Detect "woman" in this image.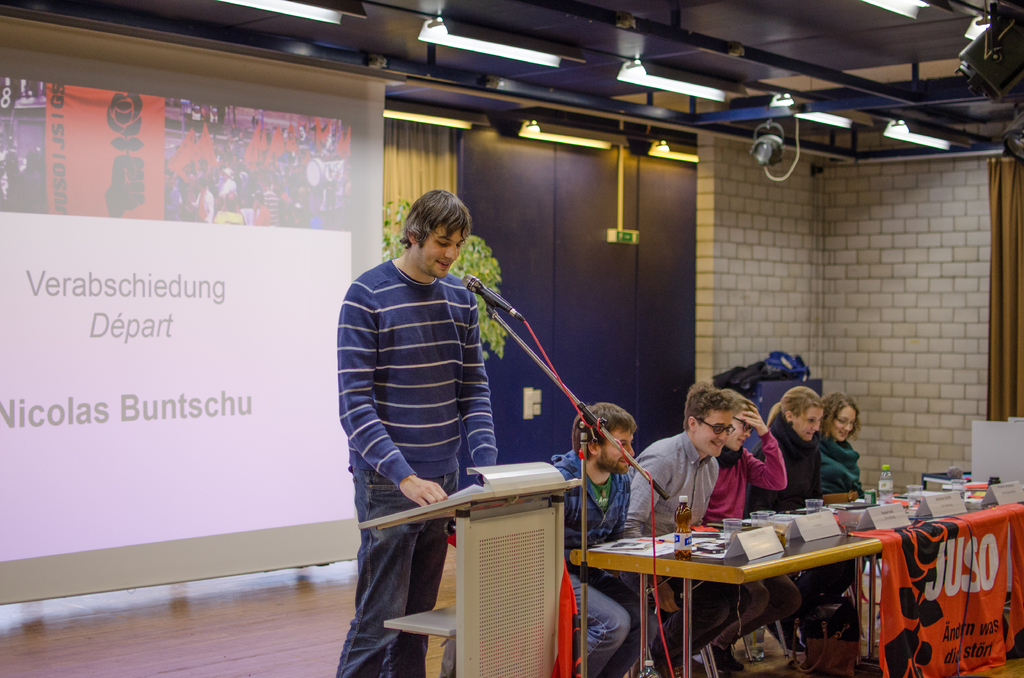
Detection: rect(813, 387, 875, 583).
